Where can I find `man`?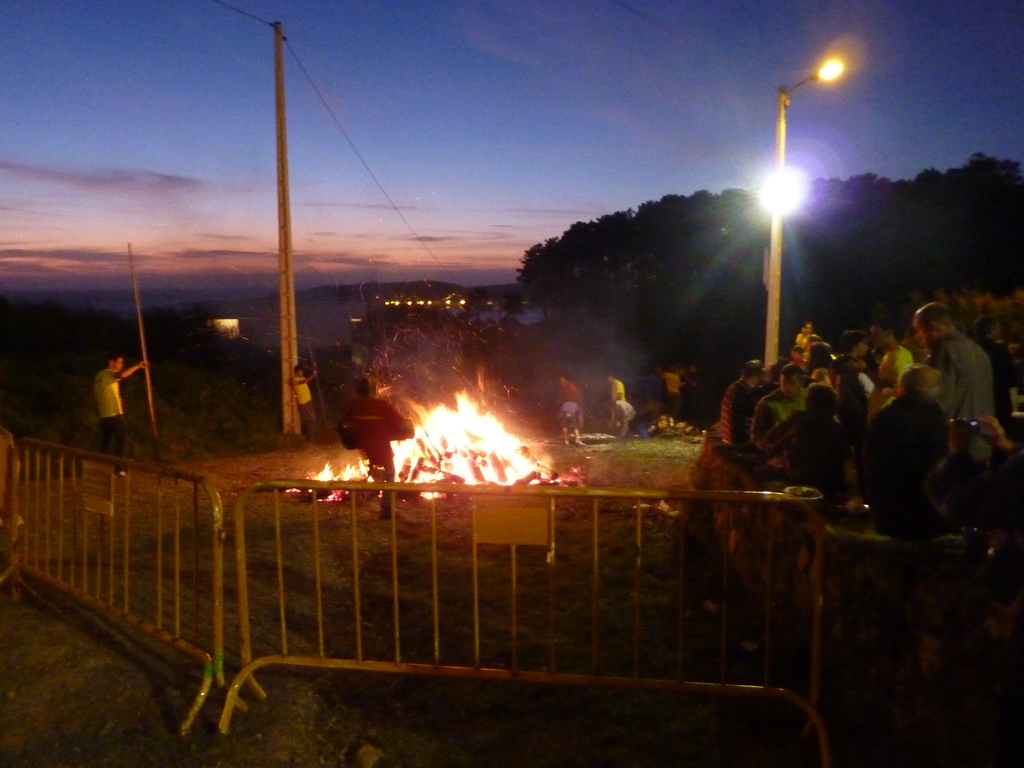
You can find it at x1=915, y1=298, x2=998, y2=481.
